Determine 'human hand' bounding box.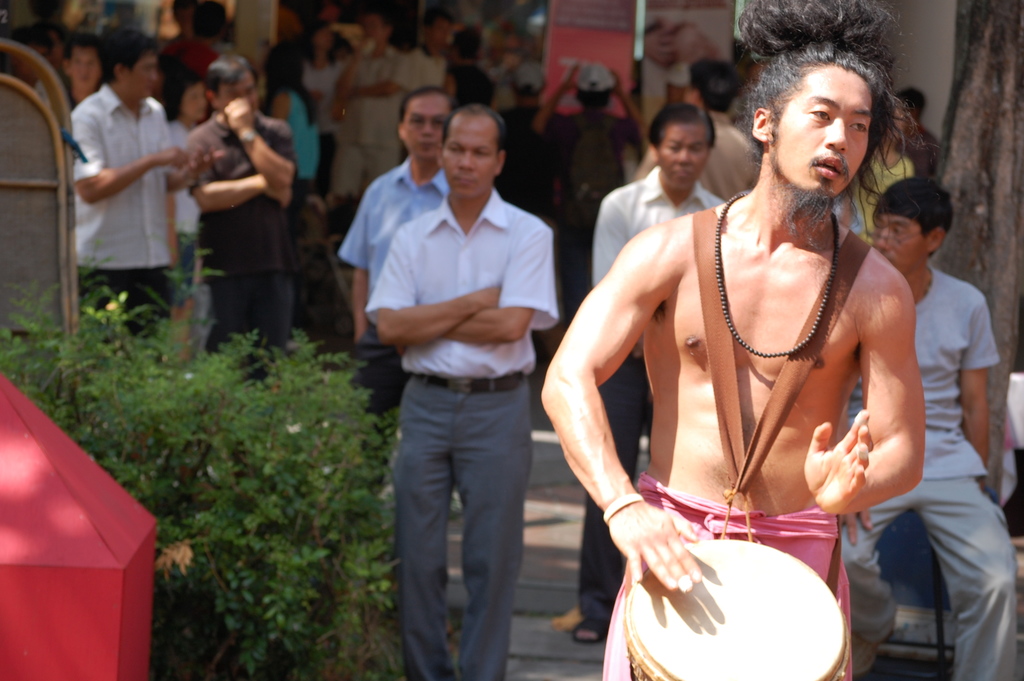
Determined: [x1=563, y1=62, x2=577, y2=90].
